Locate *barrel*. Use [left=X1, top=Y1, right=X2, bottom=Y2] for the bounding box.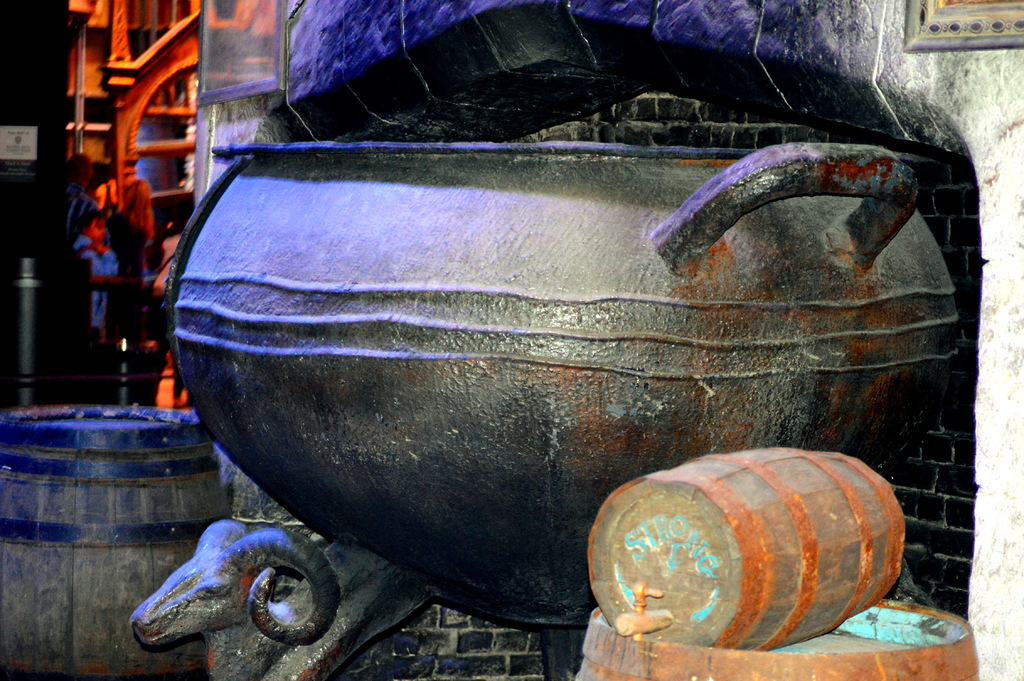
[left=0, top=405, right=231, bottom=679].
